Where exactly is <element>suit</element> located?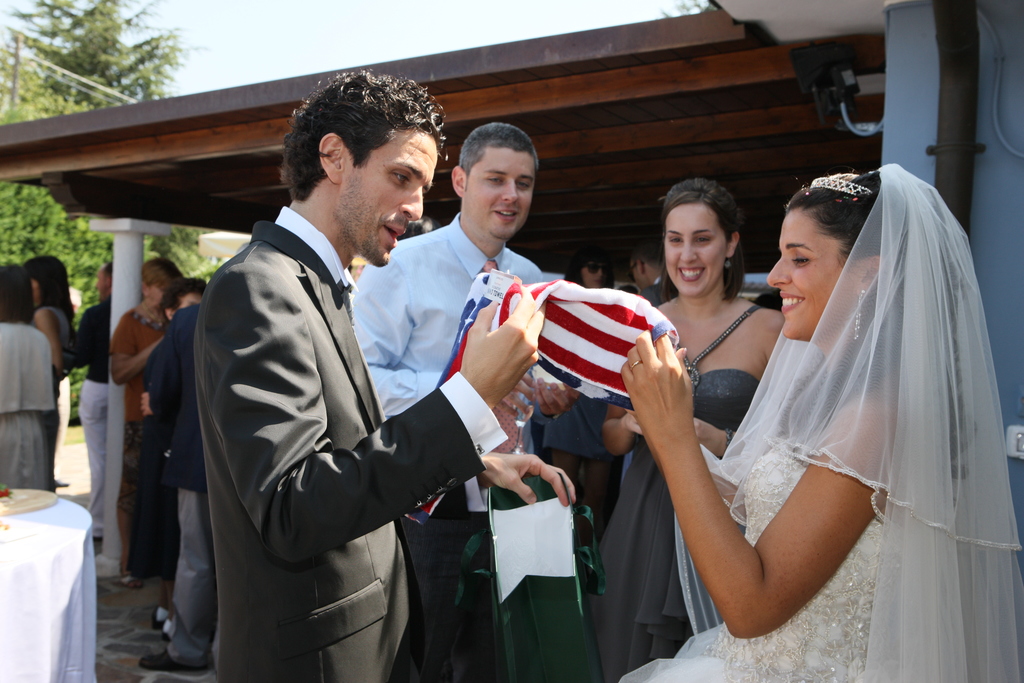
Its bounding box is left=193, top=220, right=484, bottom=682.
